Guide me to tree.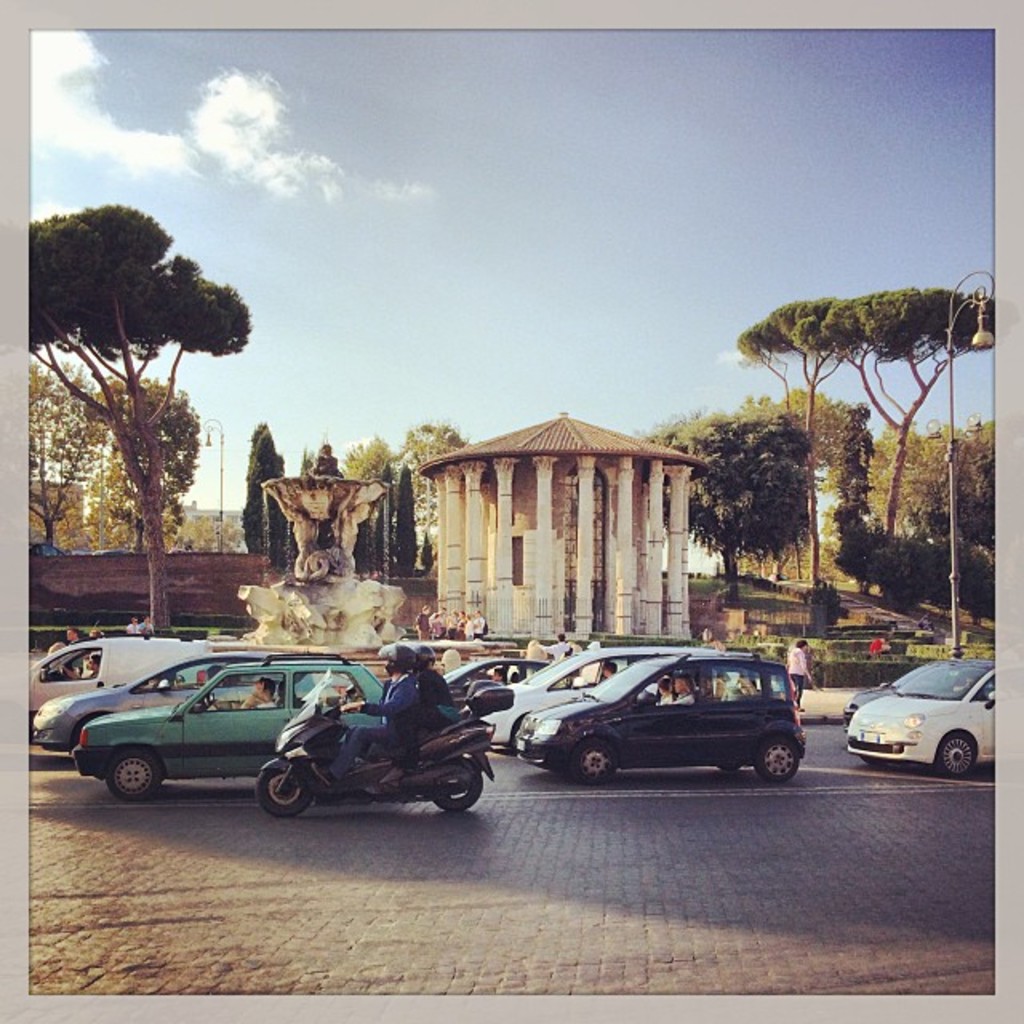
Guidance: [x1=774, y1=387, x2=870, y2=531].
